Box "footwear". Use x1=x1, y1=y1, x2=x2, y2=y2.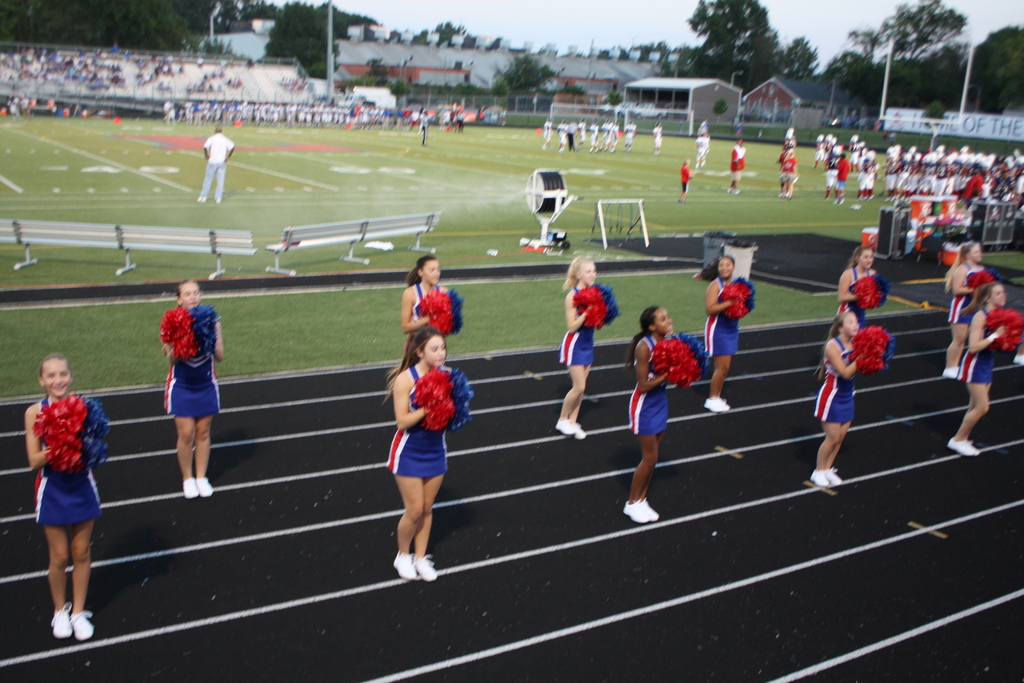
x1=70, y1=612, x2=92, y2=638.
